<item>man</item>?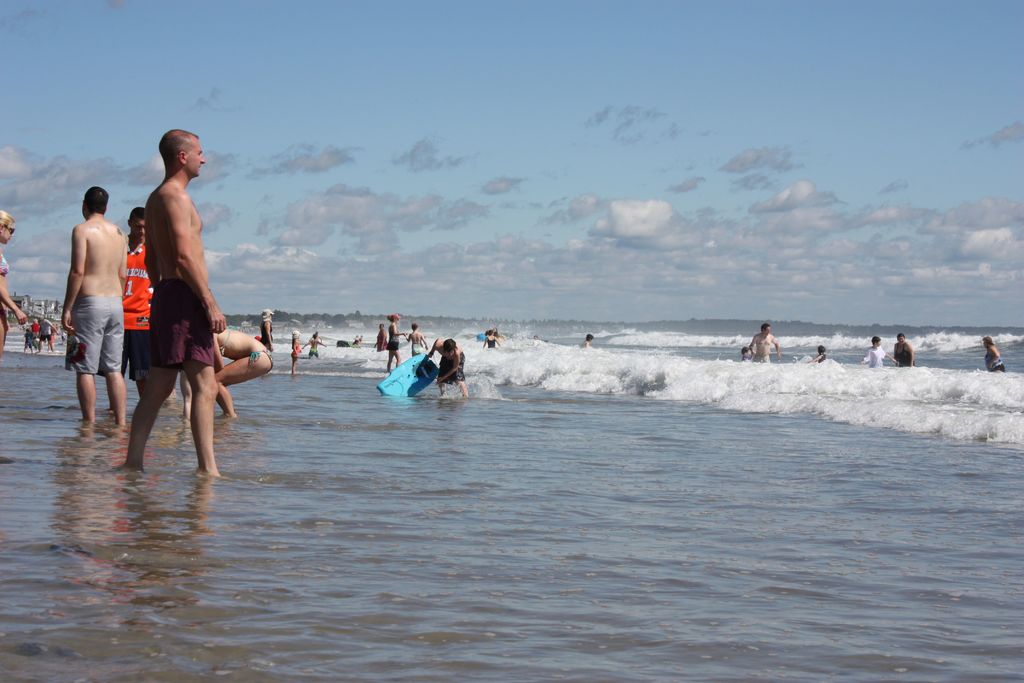
[111,129,246,497]
